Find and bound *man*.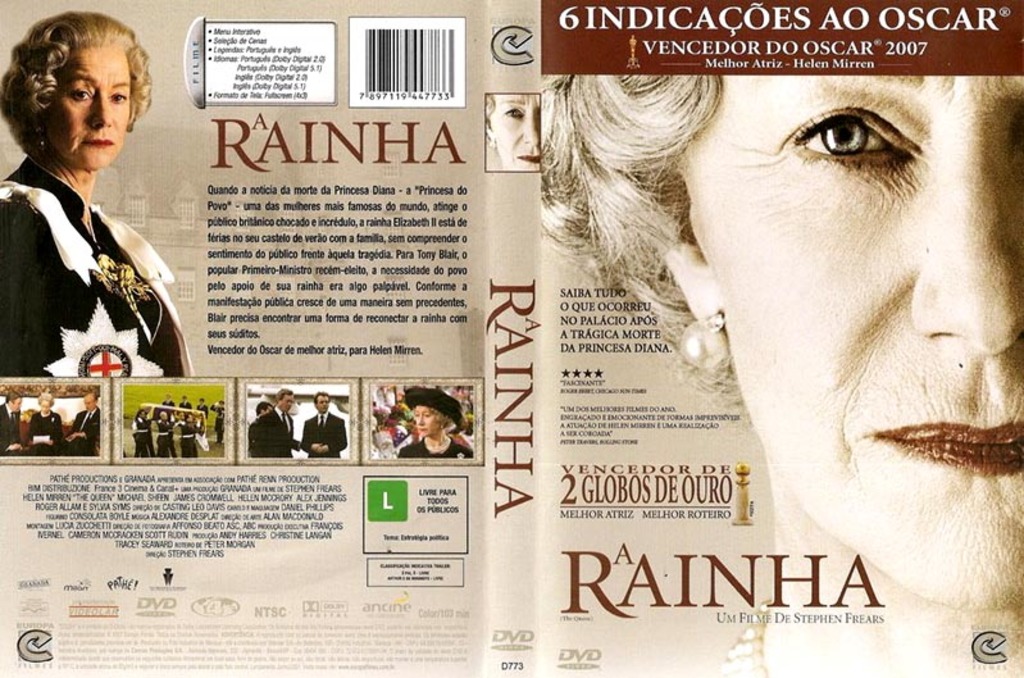
Bound: [135, 408, 149, 451].
